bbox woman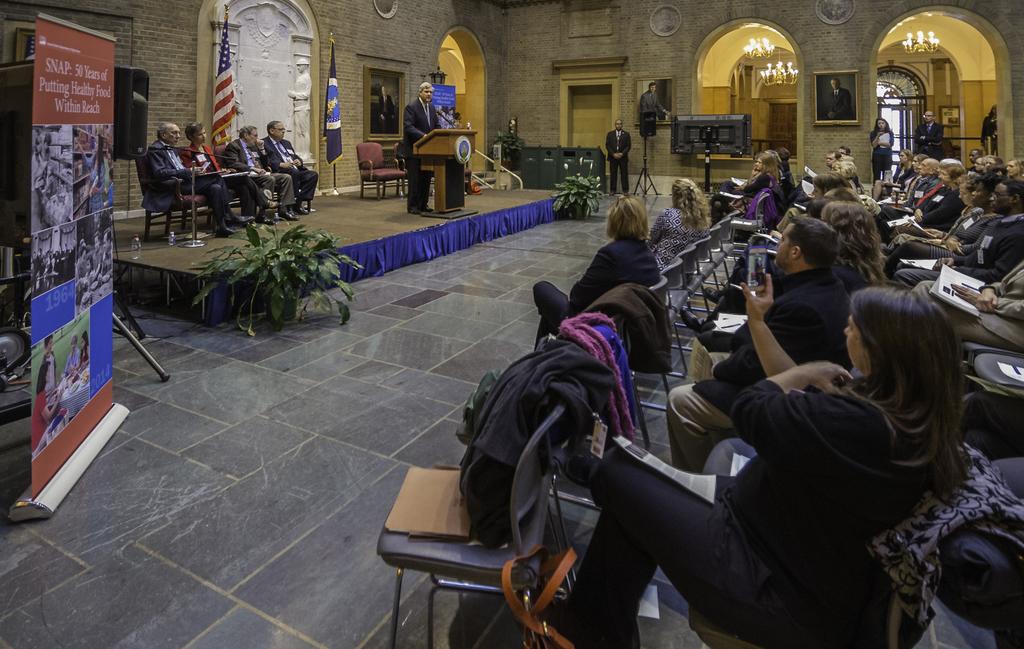
bbox=(878, 174, 996, 267)
